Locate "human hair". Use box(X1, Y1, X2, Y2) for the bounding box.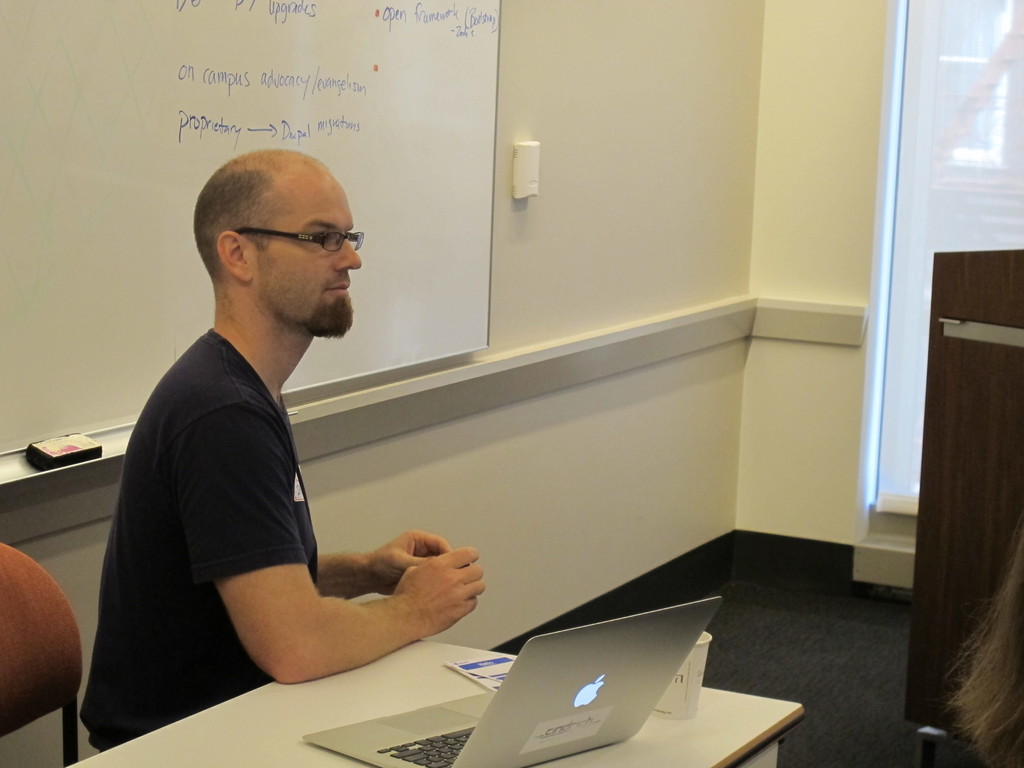
box(197, 165, 346, 284).
